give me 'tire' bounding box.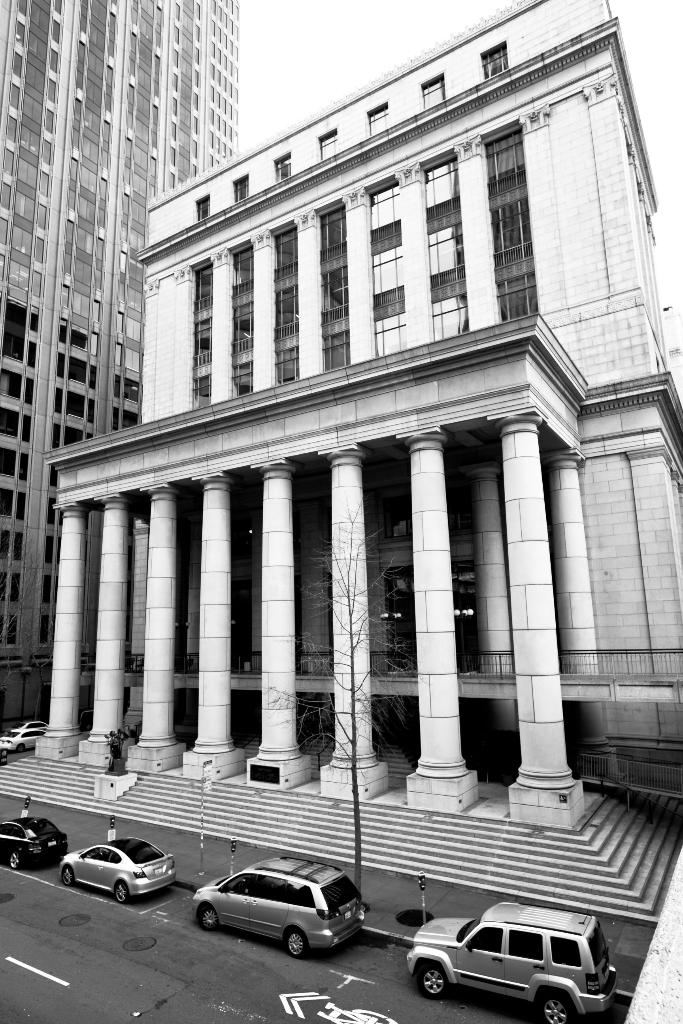
x1=194, y1=902, x2=219, y2=930.
